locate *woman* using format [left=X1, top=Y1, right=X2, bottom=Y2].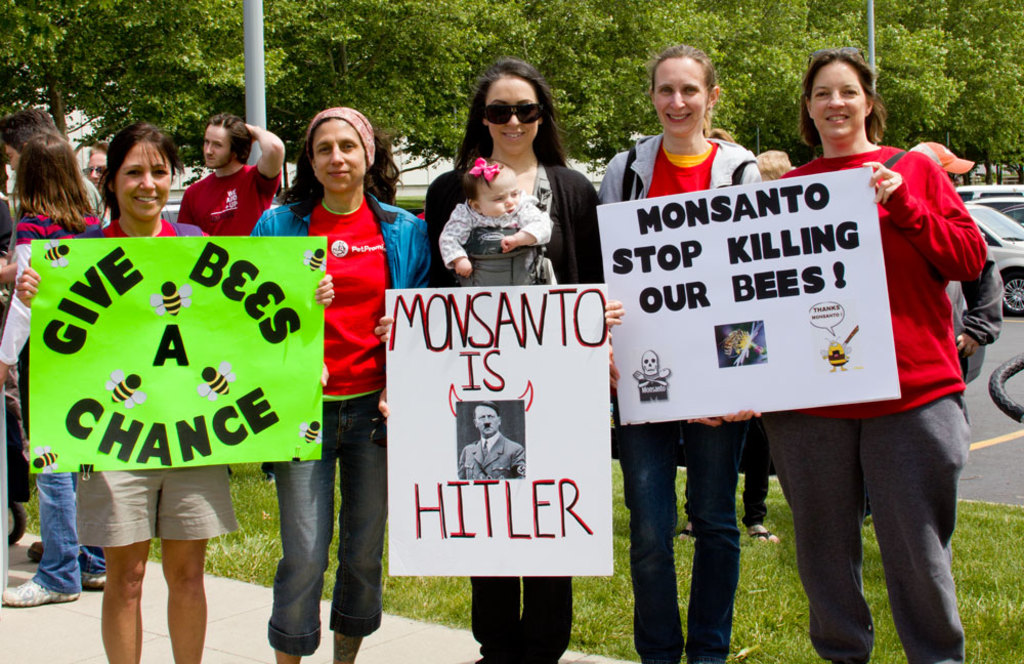
[left=16, top=113, right=338, bottom=663].
